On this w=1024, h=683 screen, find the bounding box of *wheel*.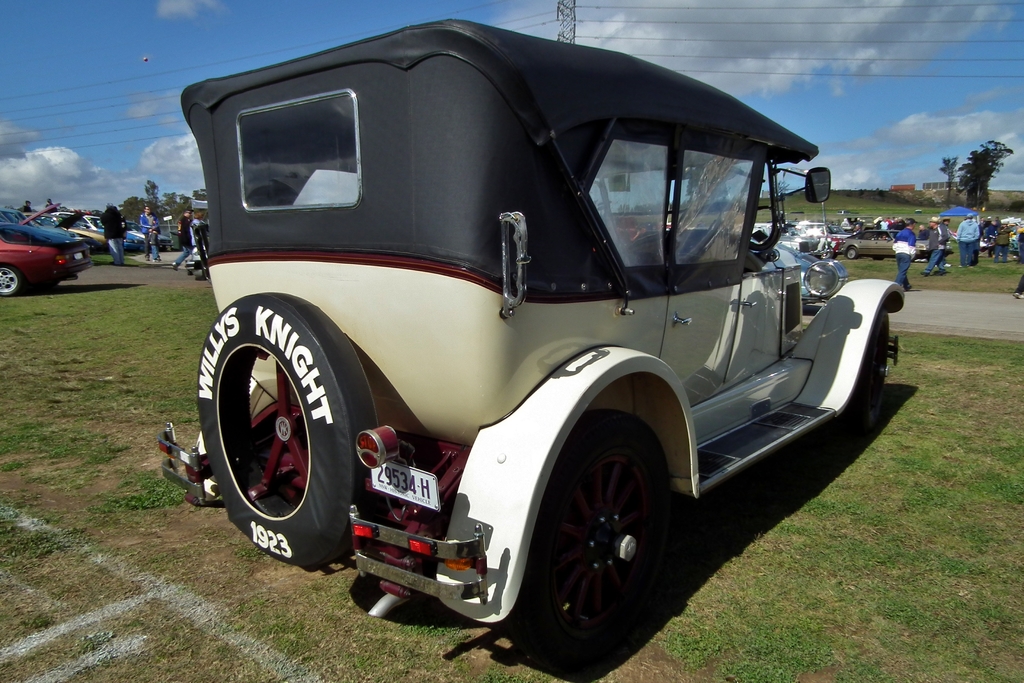
Bounding box: {"x1": 205, "y1": 299, "x2": 358, "y2": 564}.
